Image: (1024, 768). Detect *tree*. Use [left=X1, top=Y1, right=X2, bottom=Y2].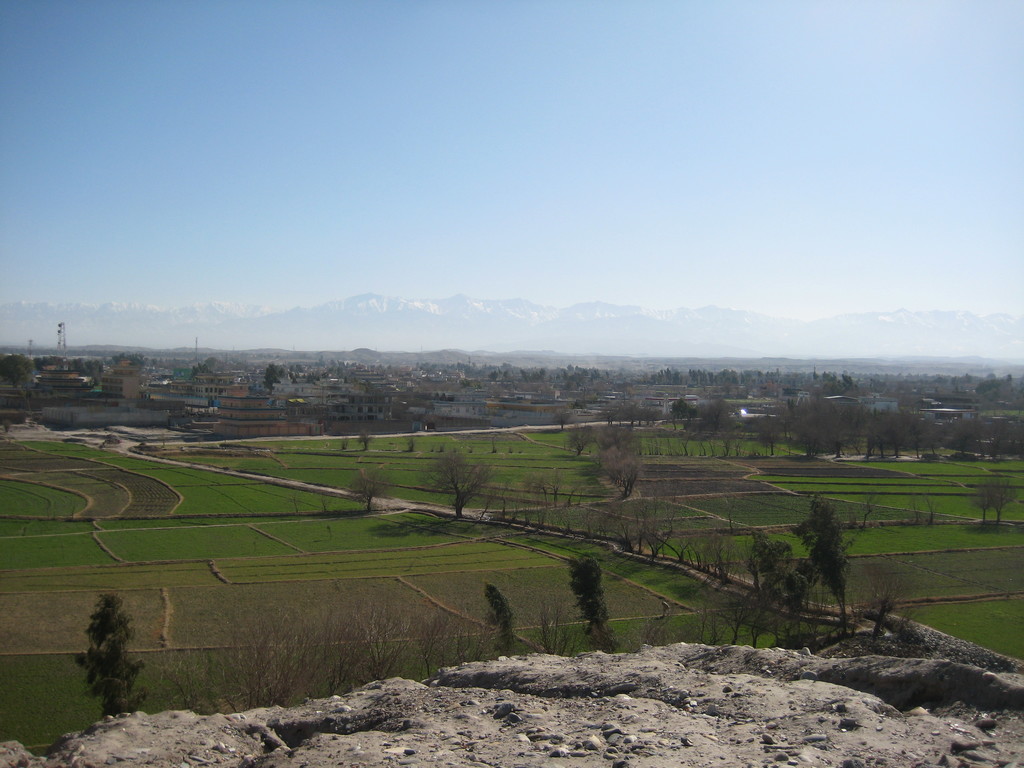
[left=350, top=467, right=392, bottom=509].
